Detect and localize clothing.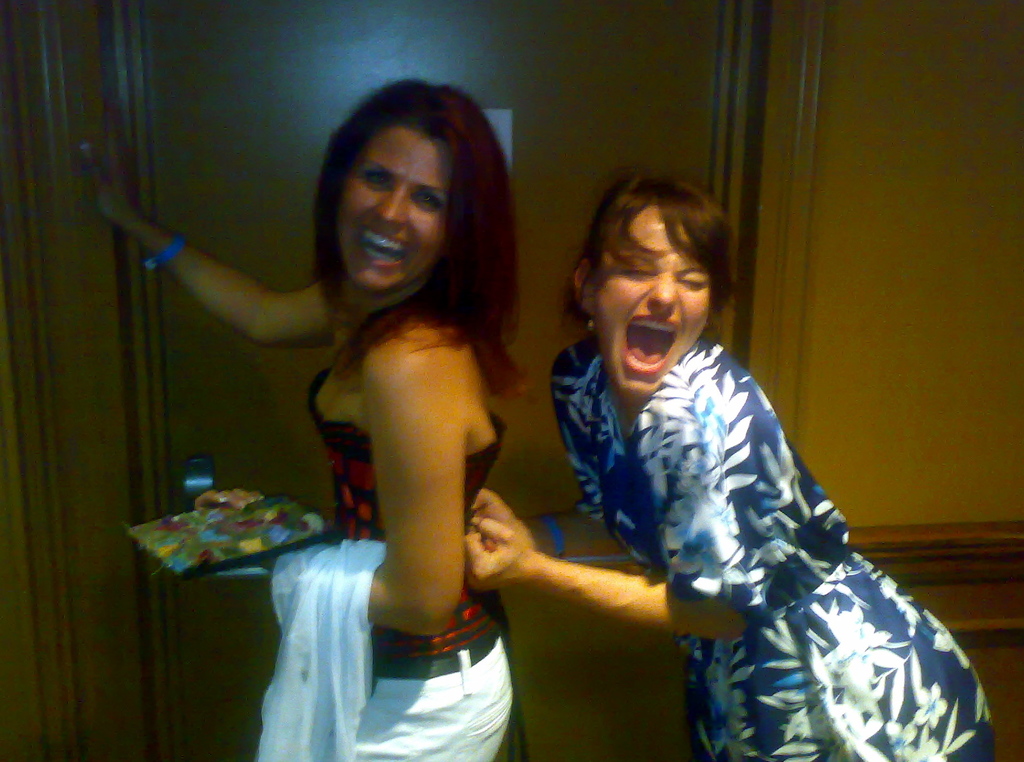
Localized at region(566, 275, 956, 761).
